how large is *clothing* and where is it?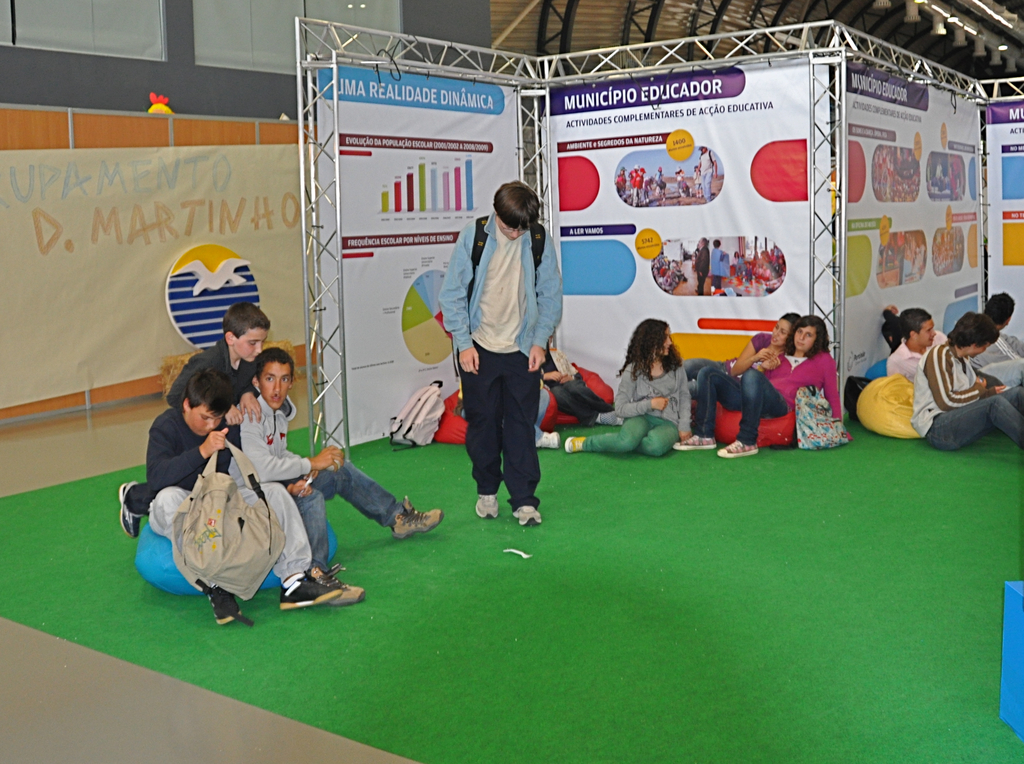
Bounding box: crop(582, 362, 689, 455).
